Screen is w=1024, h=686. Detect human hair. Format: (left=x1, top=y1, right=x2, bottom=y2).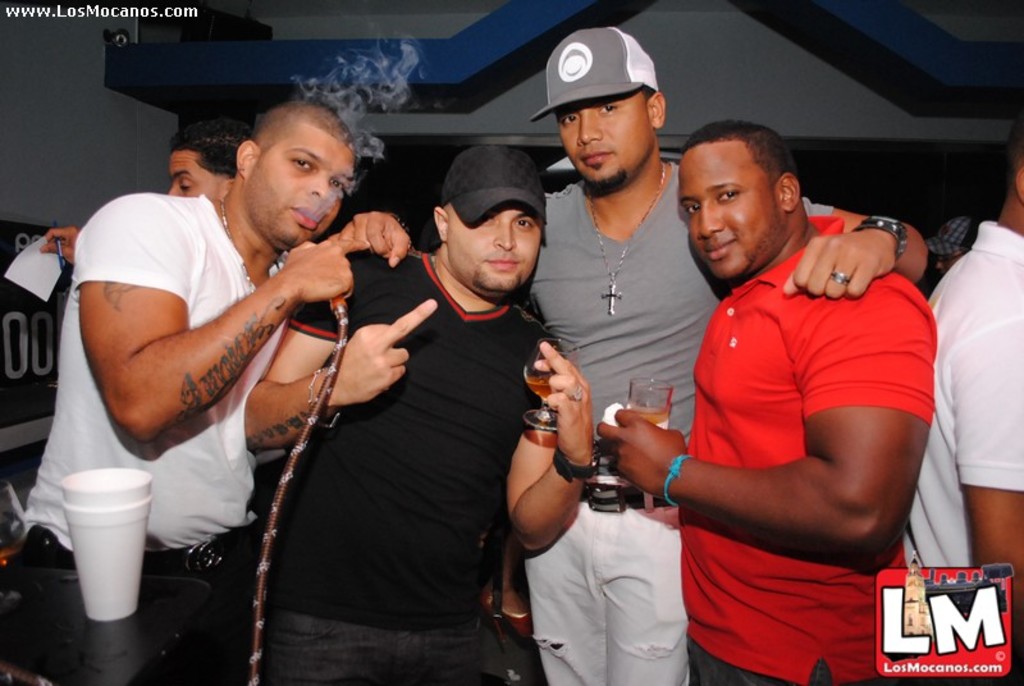
(left=250, top=99, right=357, bottom=168).
